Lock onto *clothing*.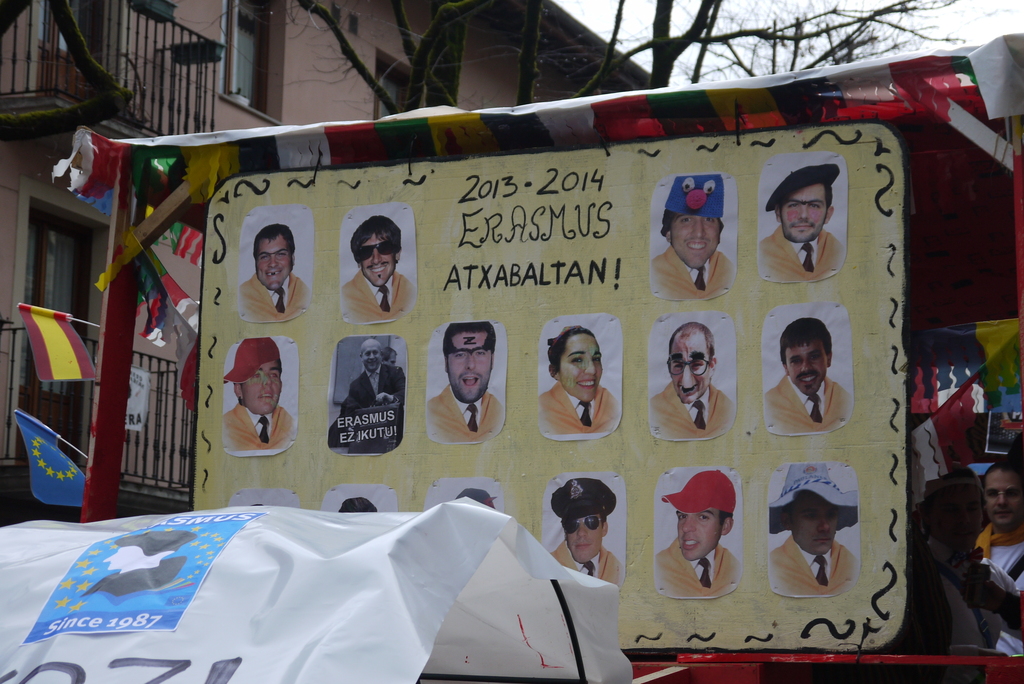
Locked: left=237, top=267, right=310, bottom=326.
